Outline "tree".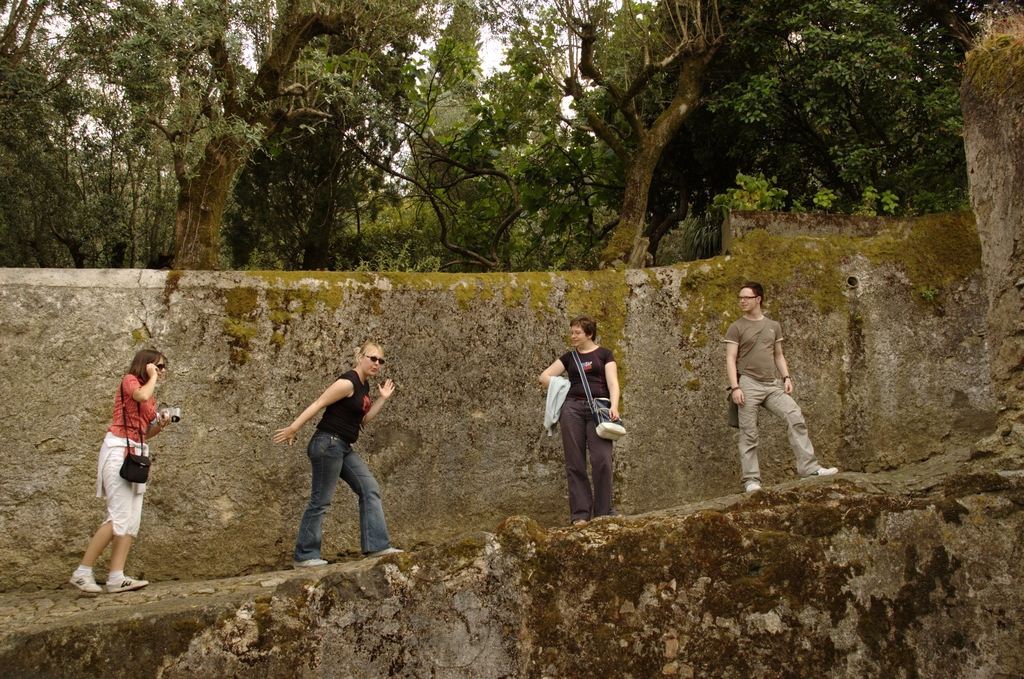
Outline: x1=413, y1=0, x2=742, y2=272.
